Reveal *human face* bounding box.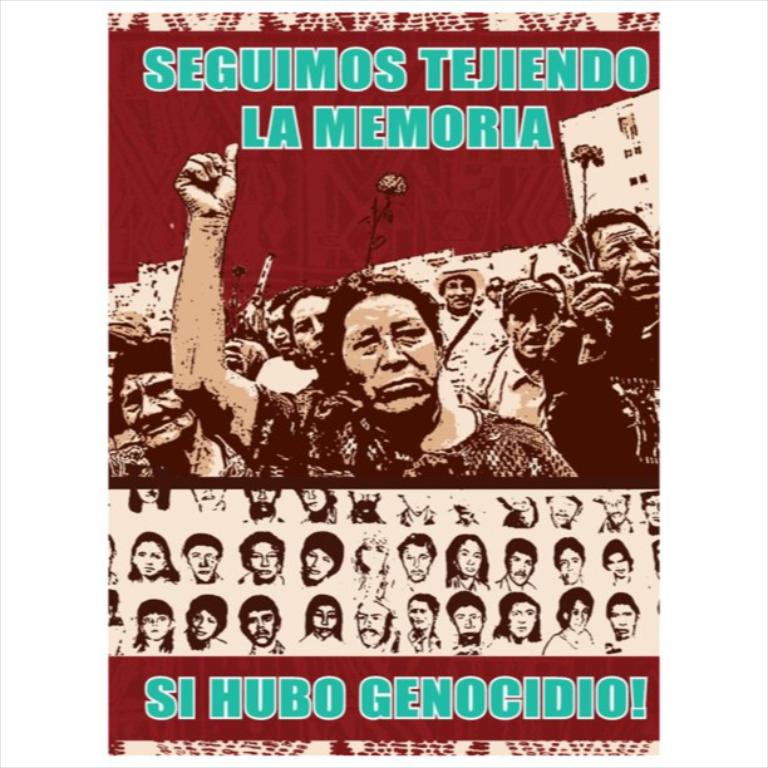
Revealed: (x1=290, y1=291, x2=331, y2=368).
